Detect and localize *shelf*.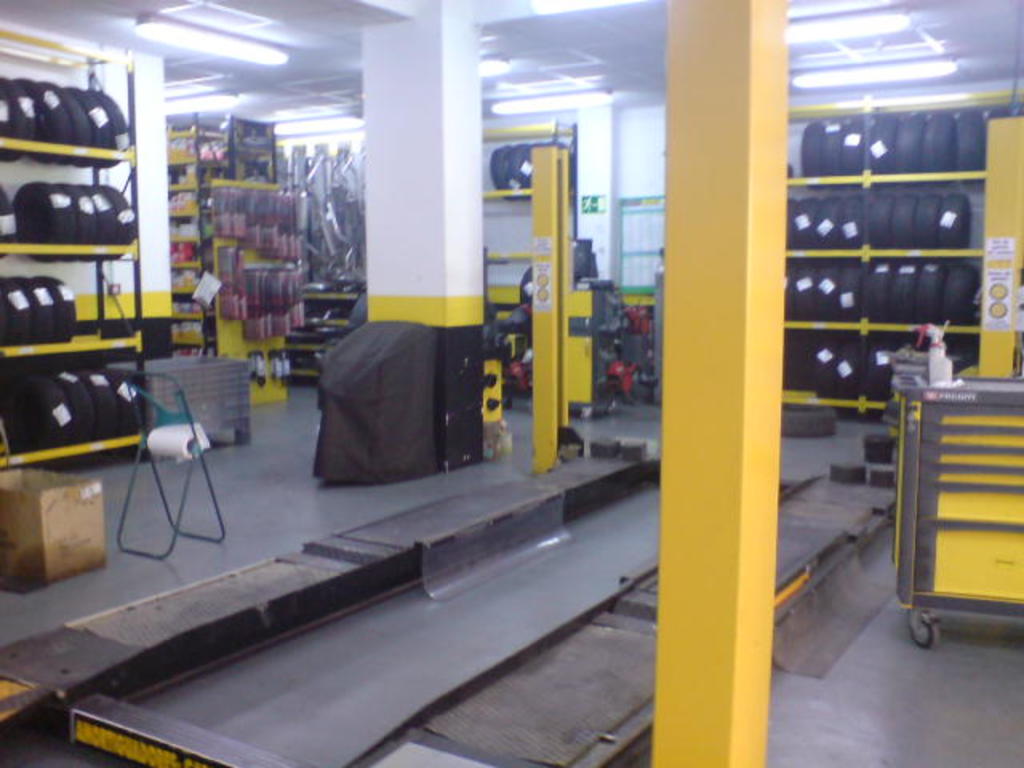
Localized at x1=197, y1=189, x2=214, y2=214.
